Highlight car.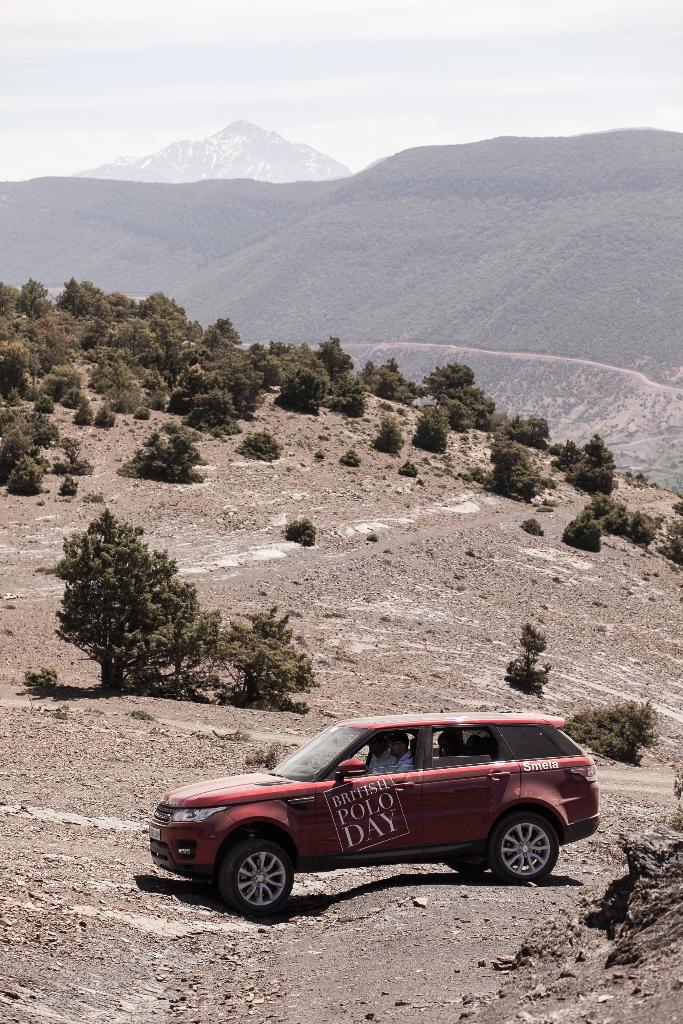
Highlighted region: Rect(133, 723, 605, 920).
